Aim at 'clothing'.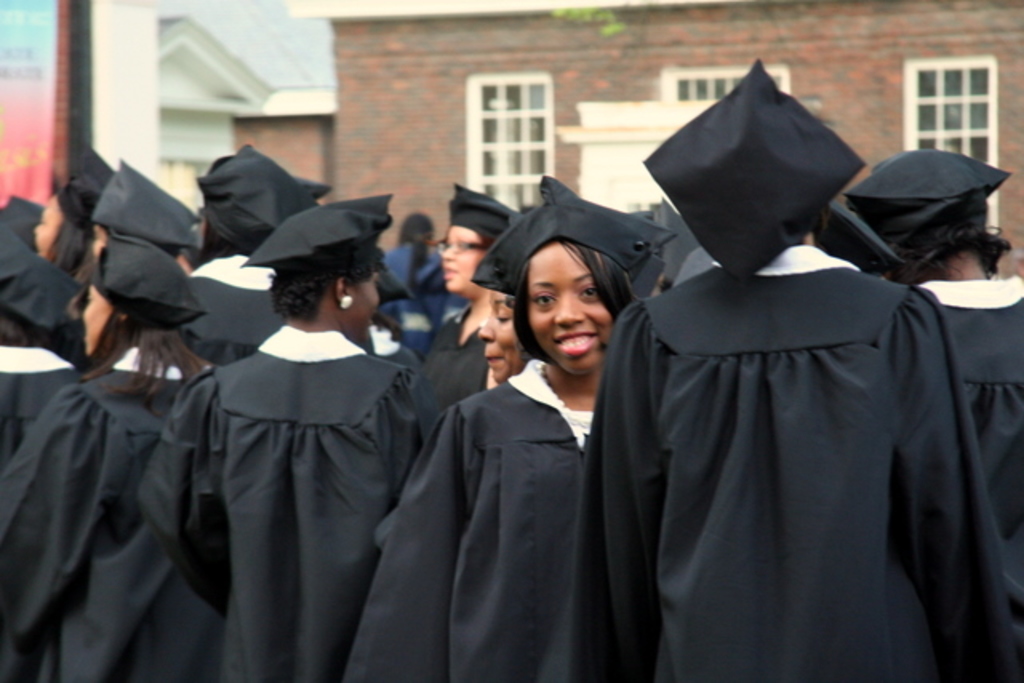
Aimed at 579, 245, 1014, 681.
